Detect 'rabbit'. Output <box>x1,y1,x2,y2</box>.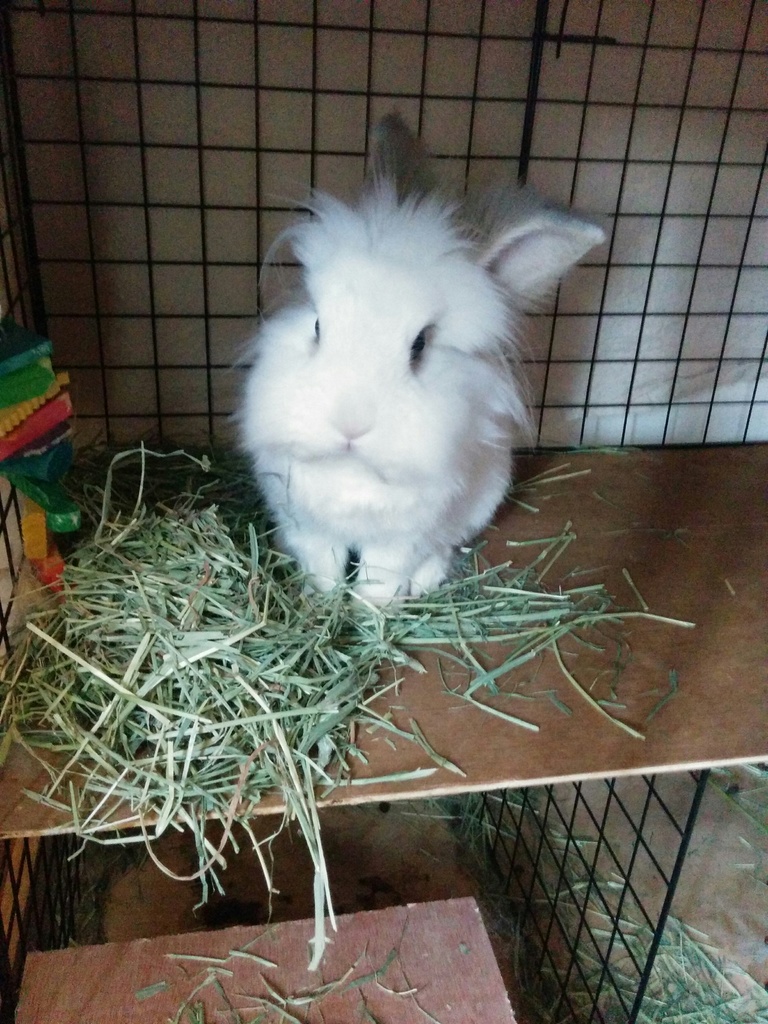
<box>216,139,609,632</box>.
